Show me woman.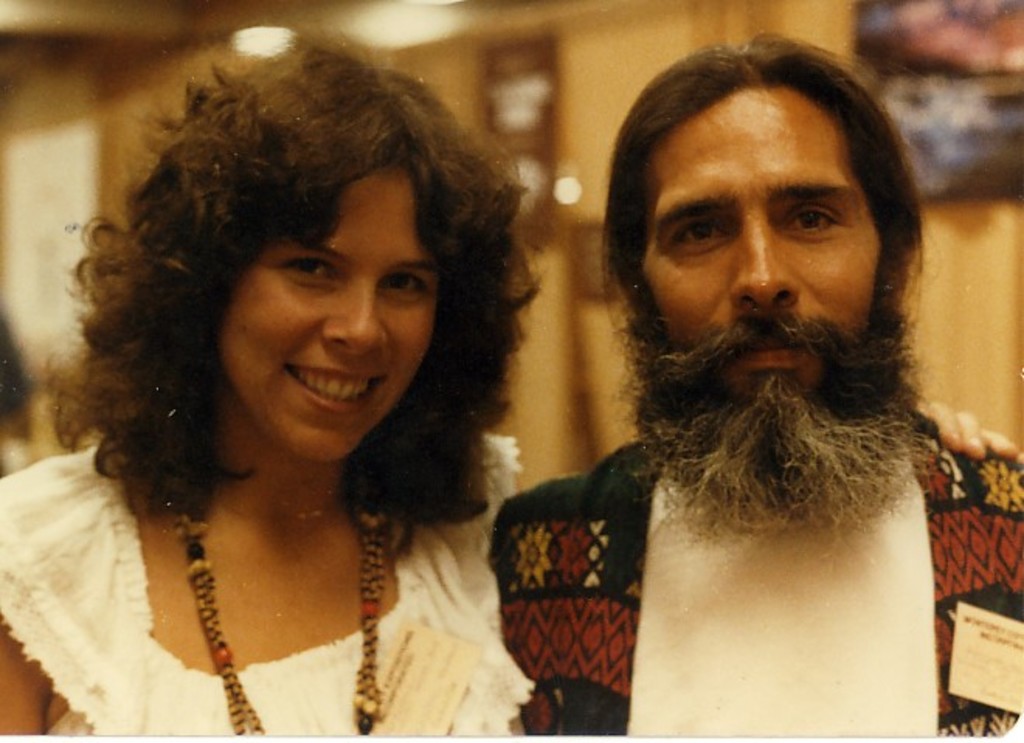
woman is here: [0,22,1022,735].
